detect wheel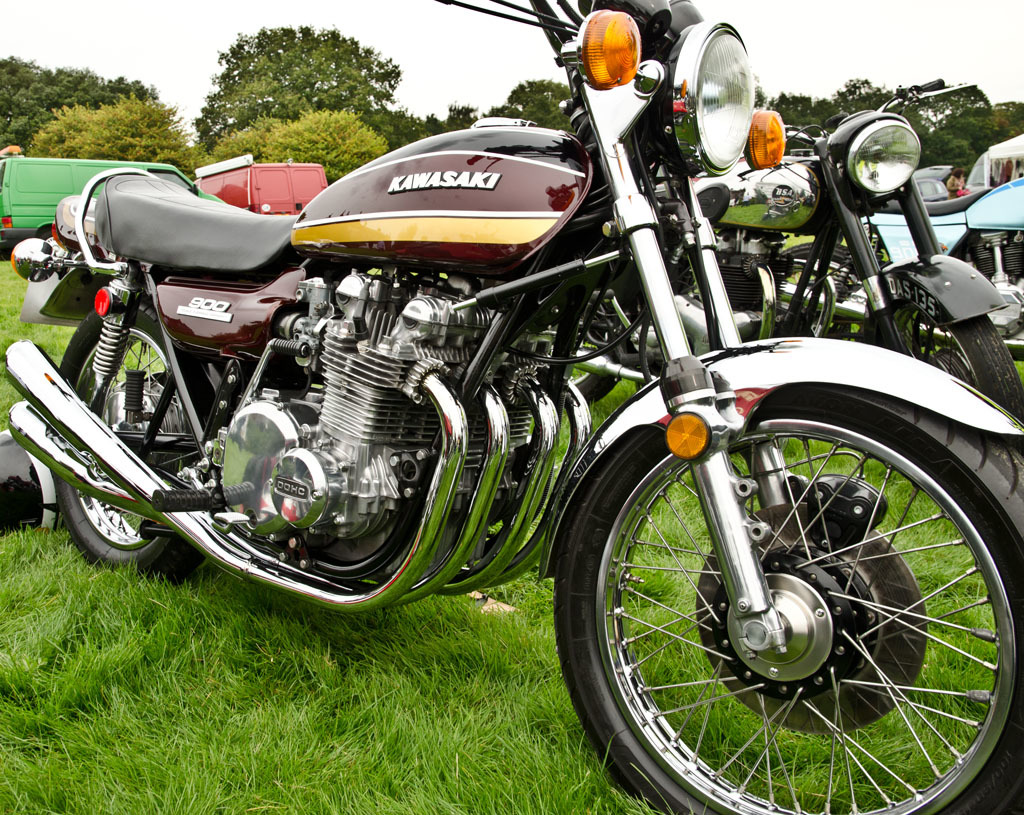
[765, 239, 915, 320]
